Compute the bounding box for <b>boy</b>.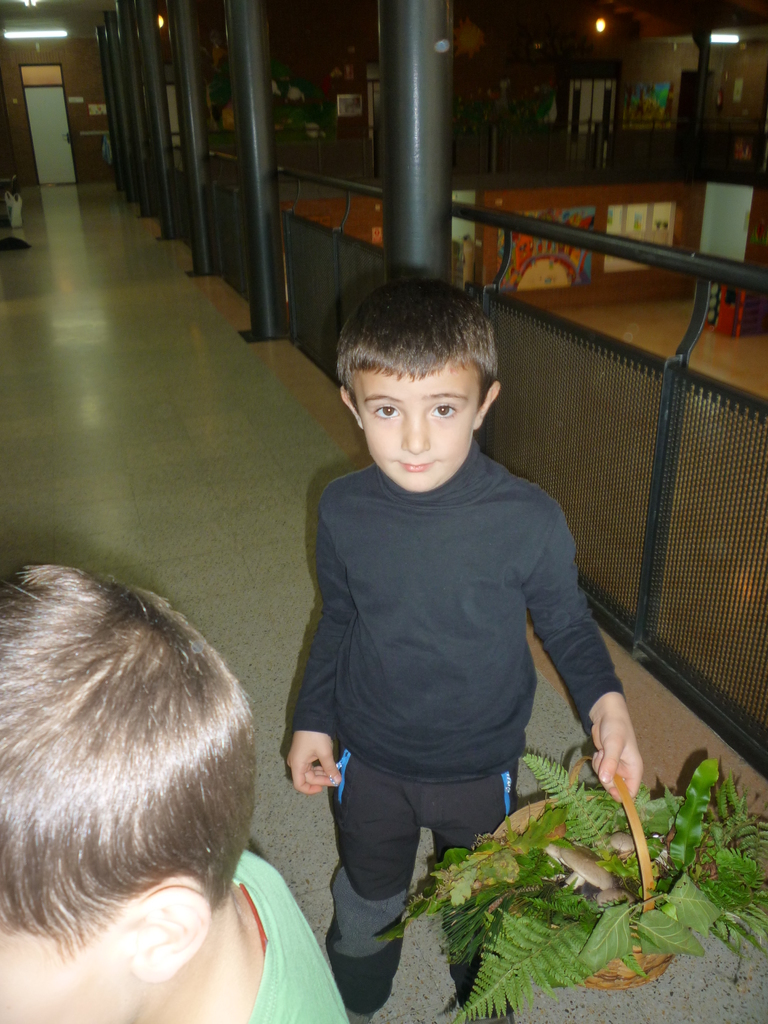
[left=285, top=280, right=648, bottom=1023].
